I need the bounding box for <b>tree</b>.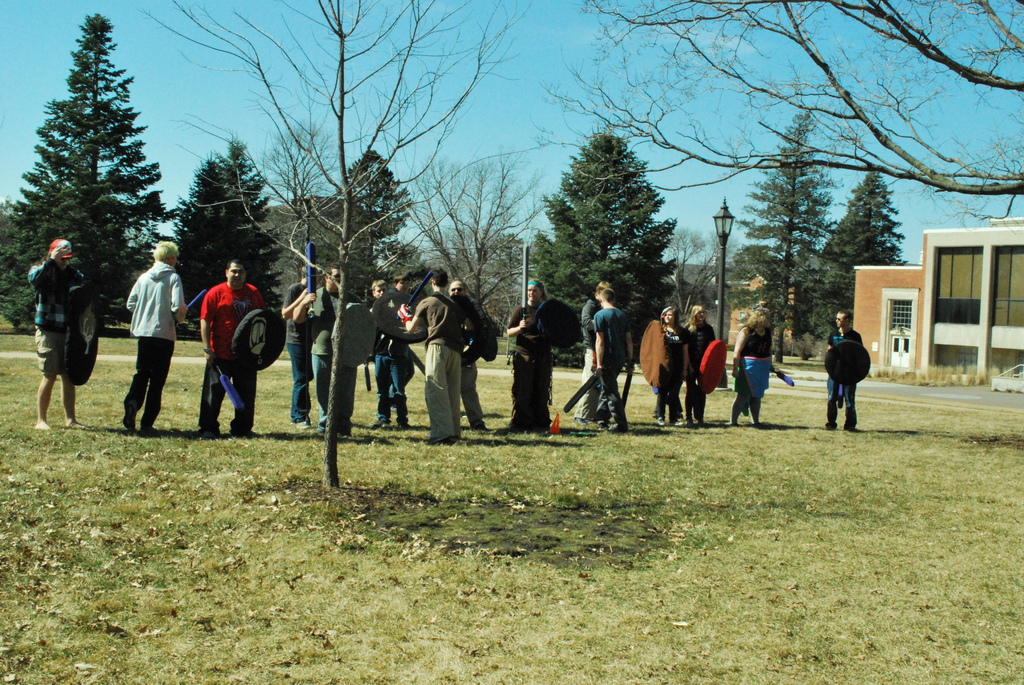
Here it is: (x1=742, y1=109, x2=842, y2=368).
